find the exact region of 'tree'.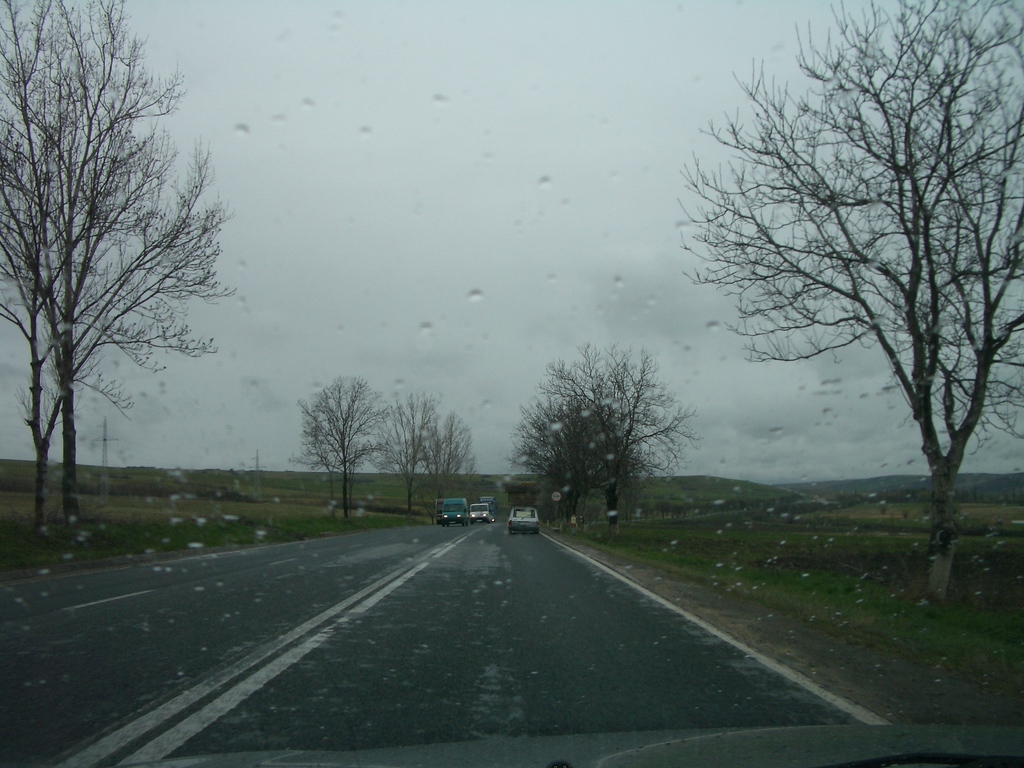
Exact region: [x1=298, y1=372, x2=399, y2=524].
